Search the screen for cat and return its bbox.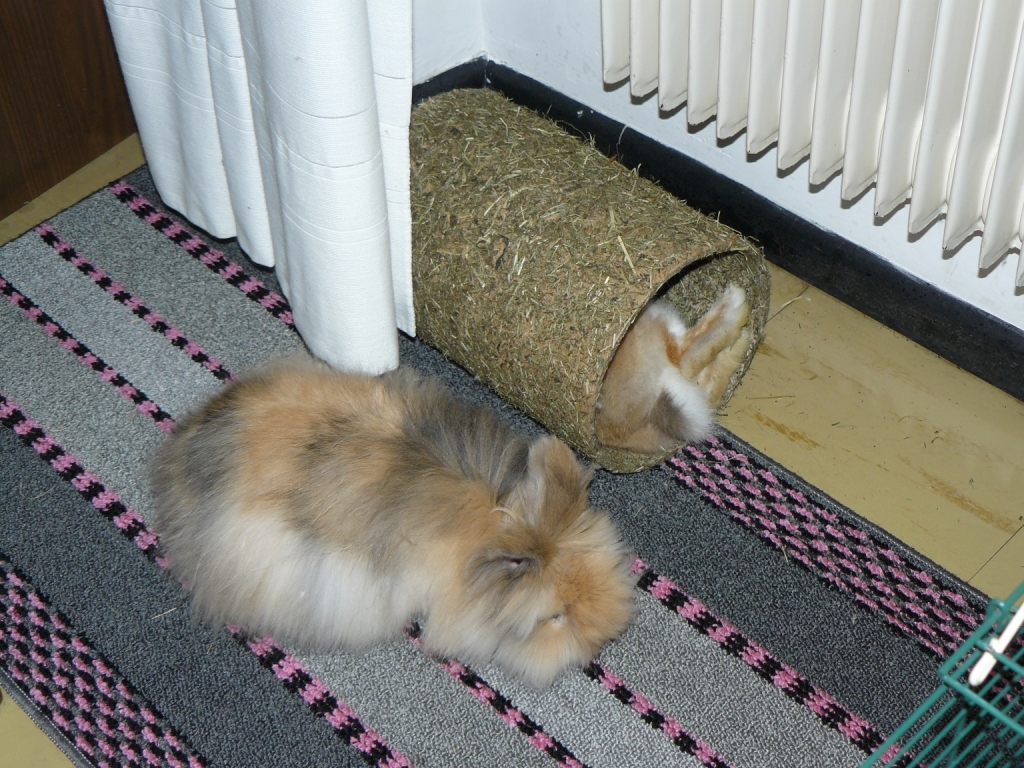
Found: x1=146, y1=365, x2=652, y2=699.
